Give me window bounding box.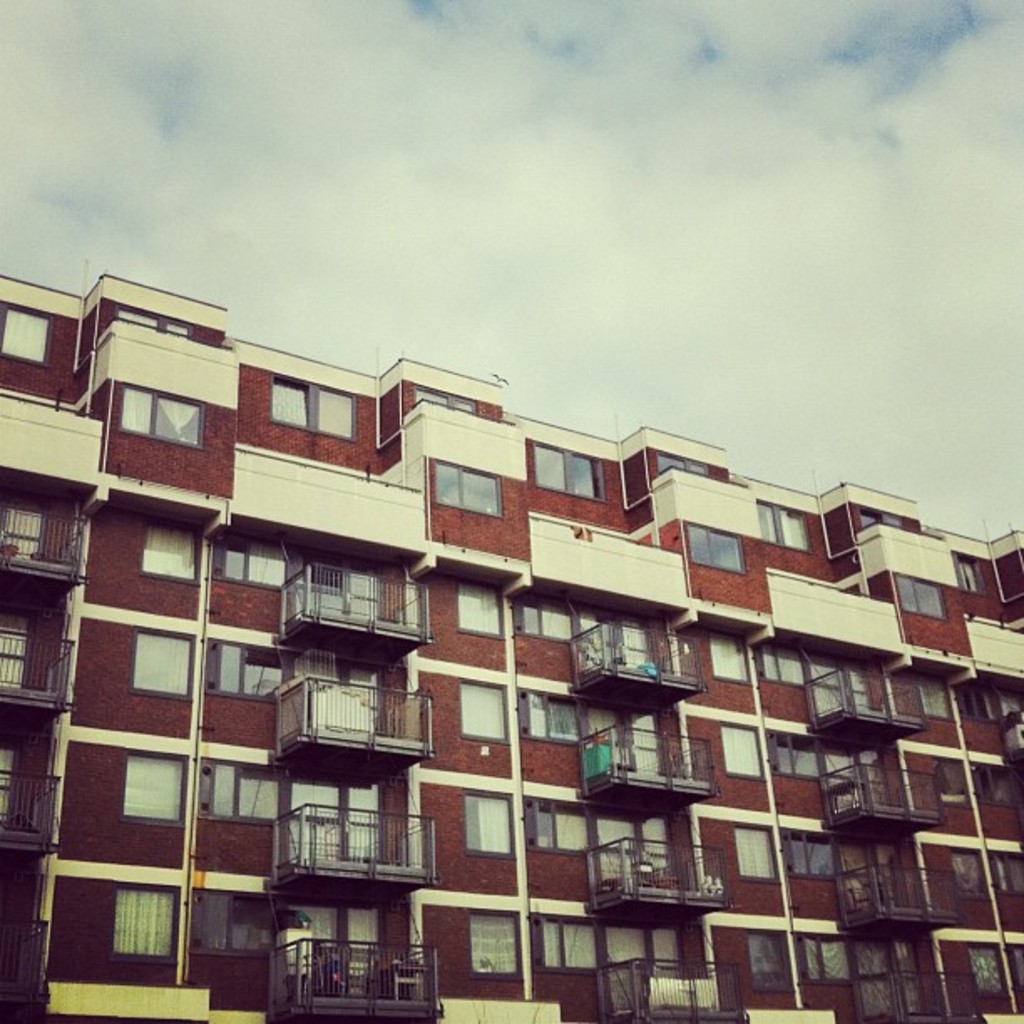
x1=529 y1=801 x2=589 y2=850.
